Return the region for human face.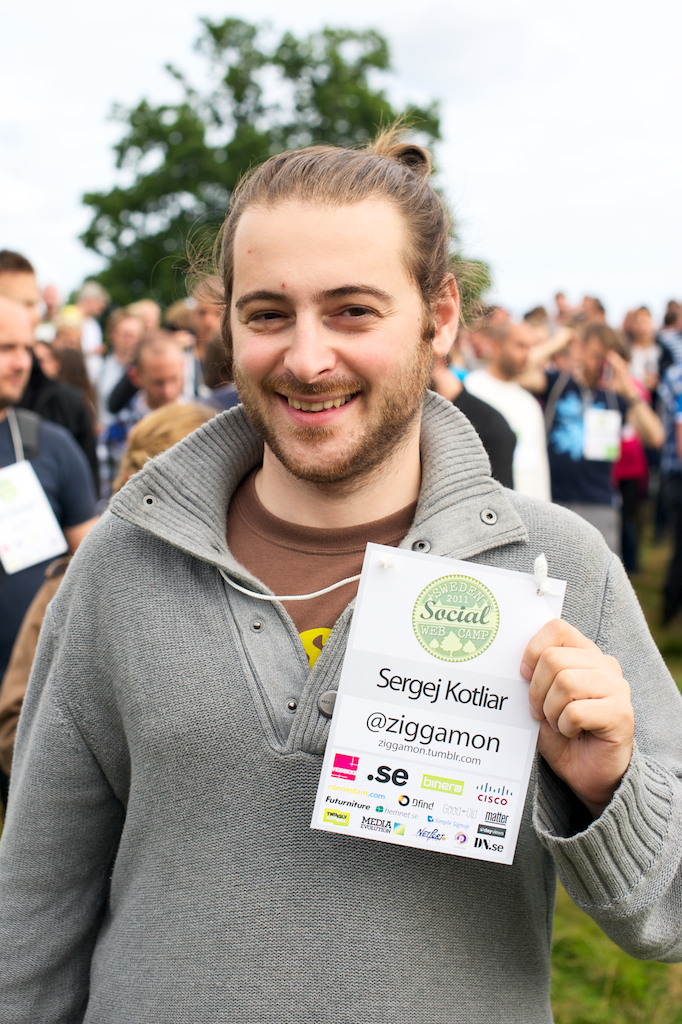
<region>230, 209, 421, 478</region>.
